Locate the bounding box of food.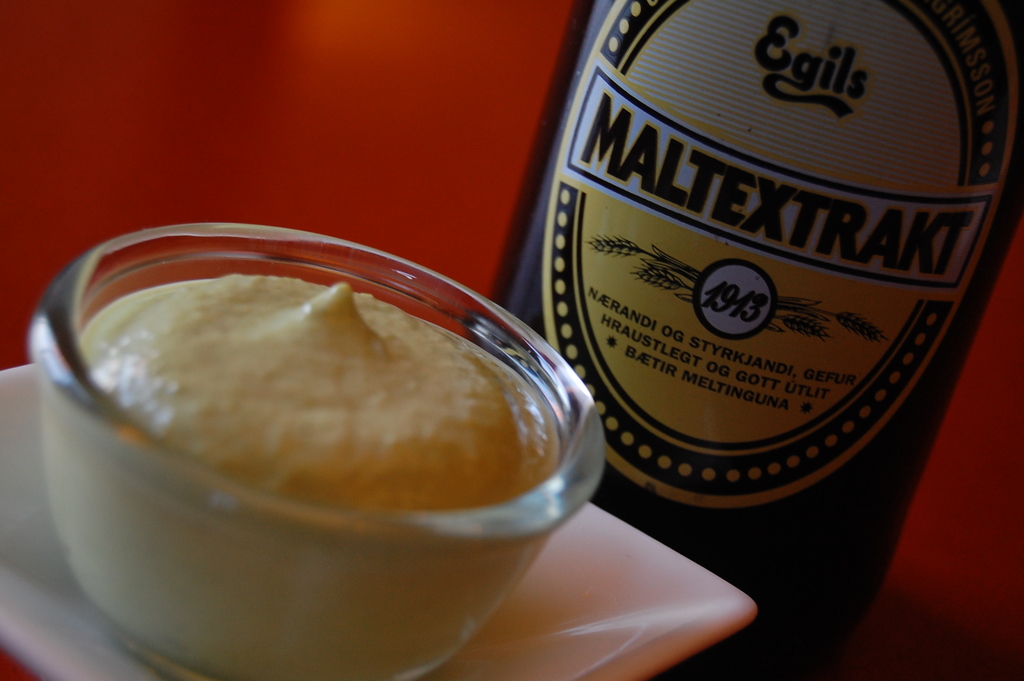
Bounding box: crop(58, 271, 564, 636).
